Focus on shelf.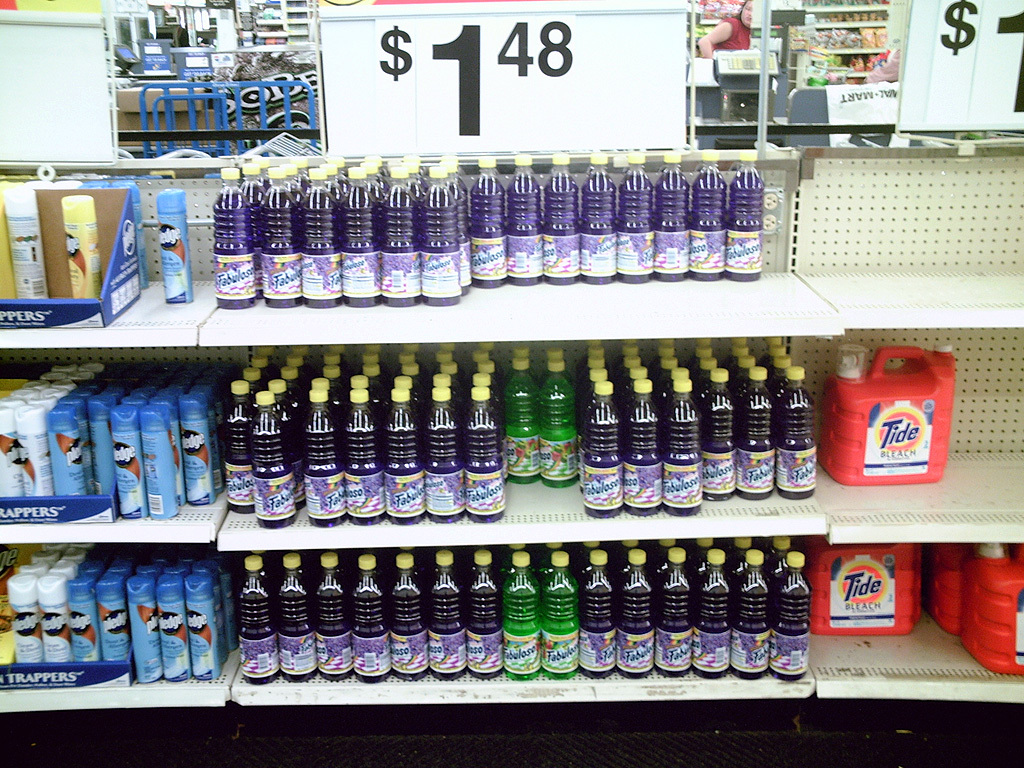
Focused at 0, 151, 1023, 723.
